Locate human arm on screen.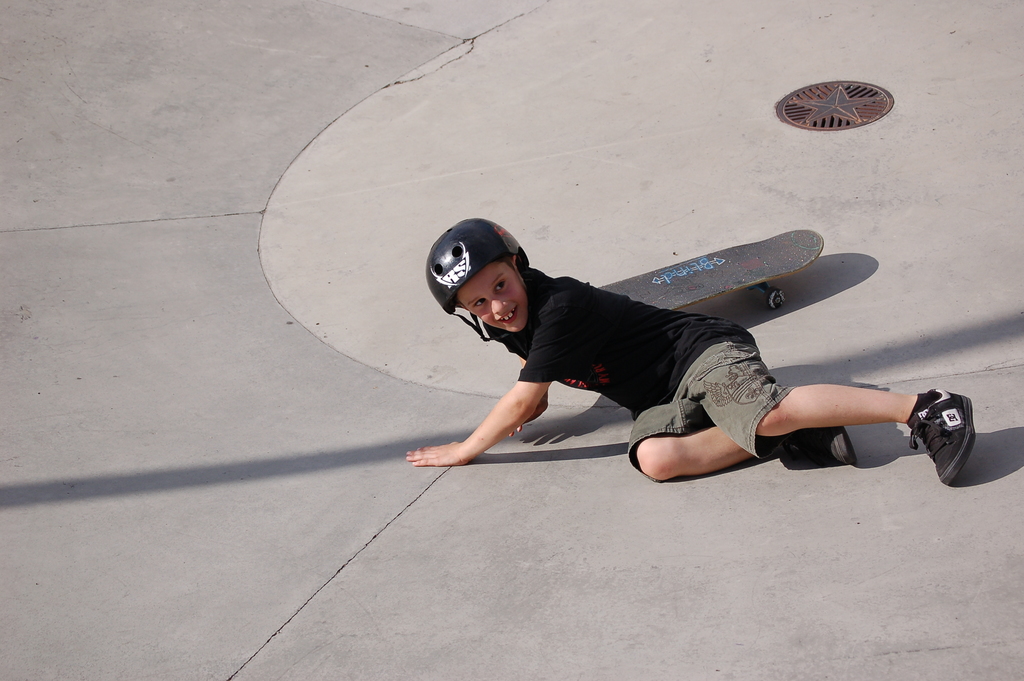
On screen at bbox=[441, 346, 576, 477].
